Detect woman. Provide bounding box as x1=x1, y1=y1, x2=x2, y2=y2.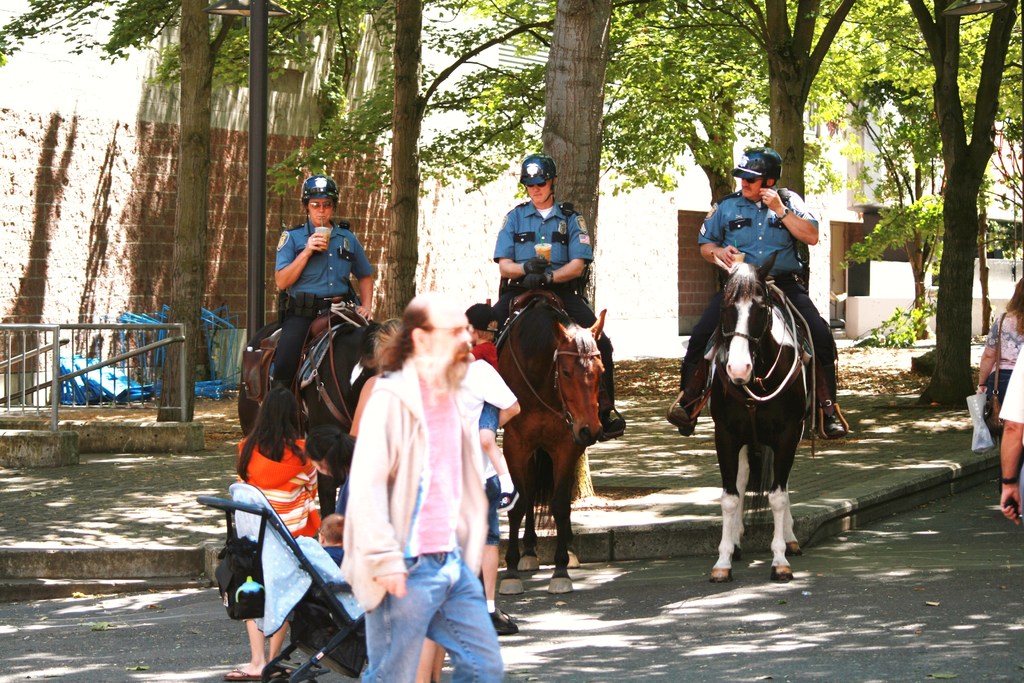
x1=975, y1=275, x2=1023, y2=429.
